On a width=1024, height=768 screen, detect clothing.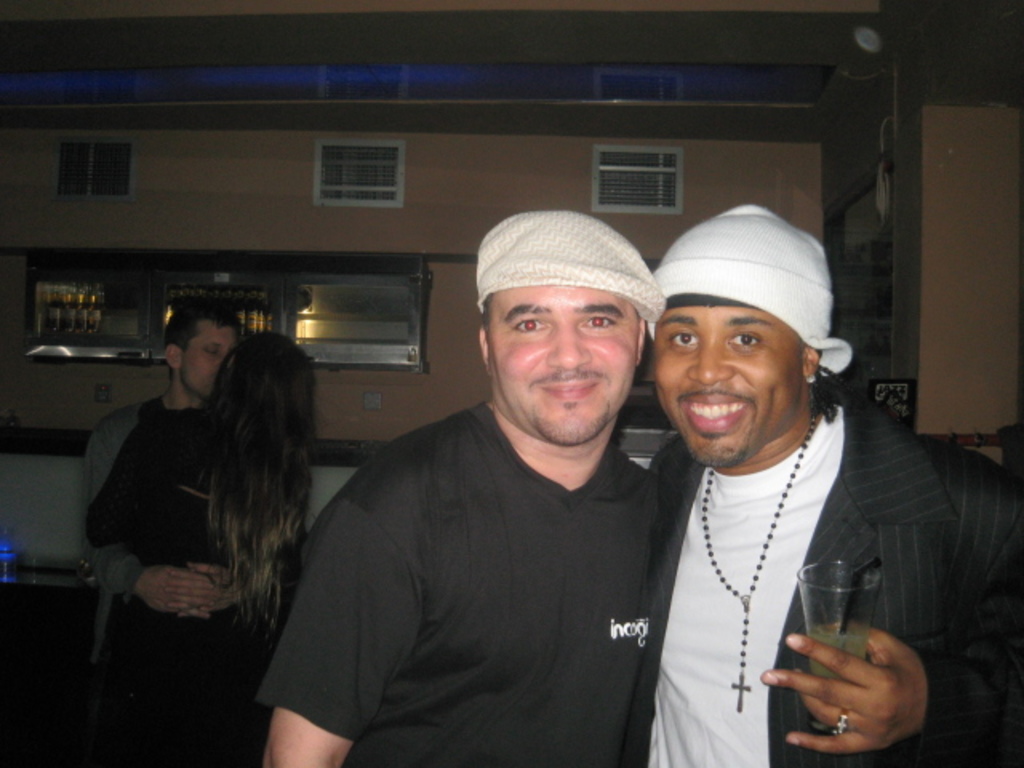
x1=88, y1=394, x2=294, y2=664.
